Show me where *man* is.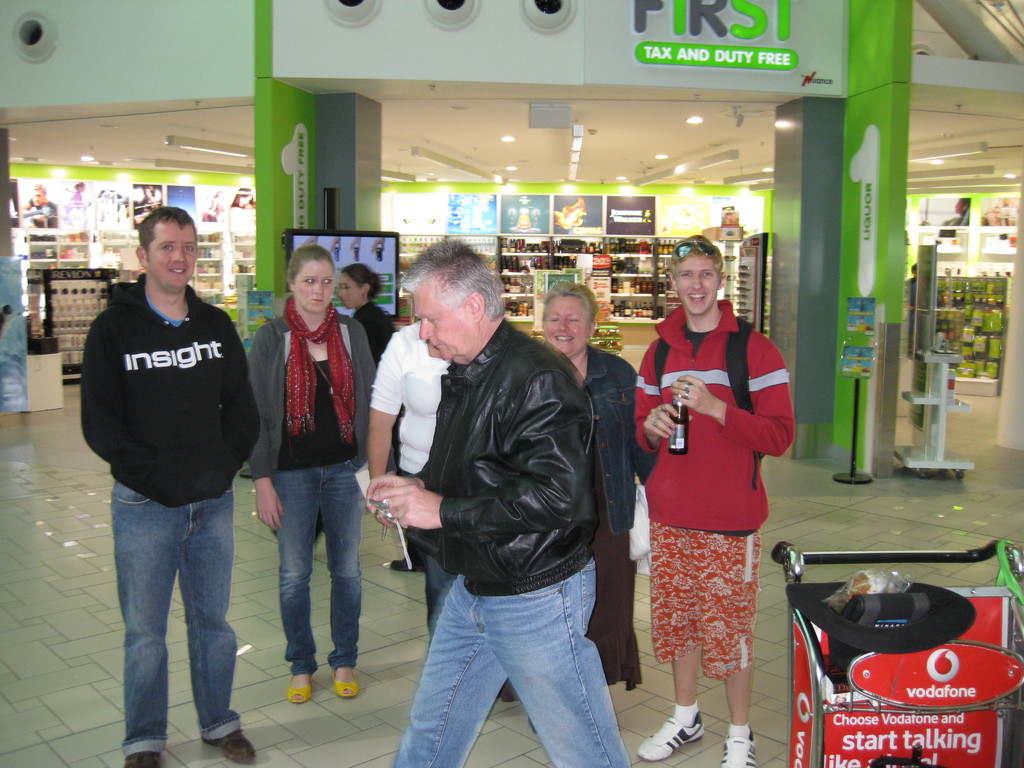
*man* is at x1=361 y1=233 x2=631 y2=767.
